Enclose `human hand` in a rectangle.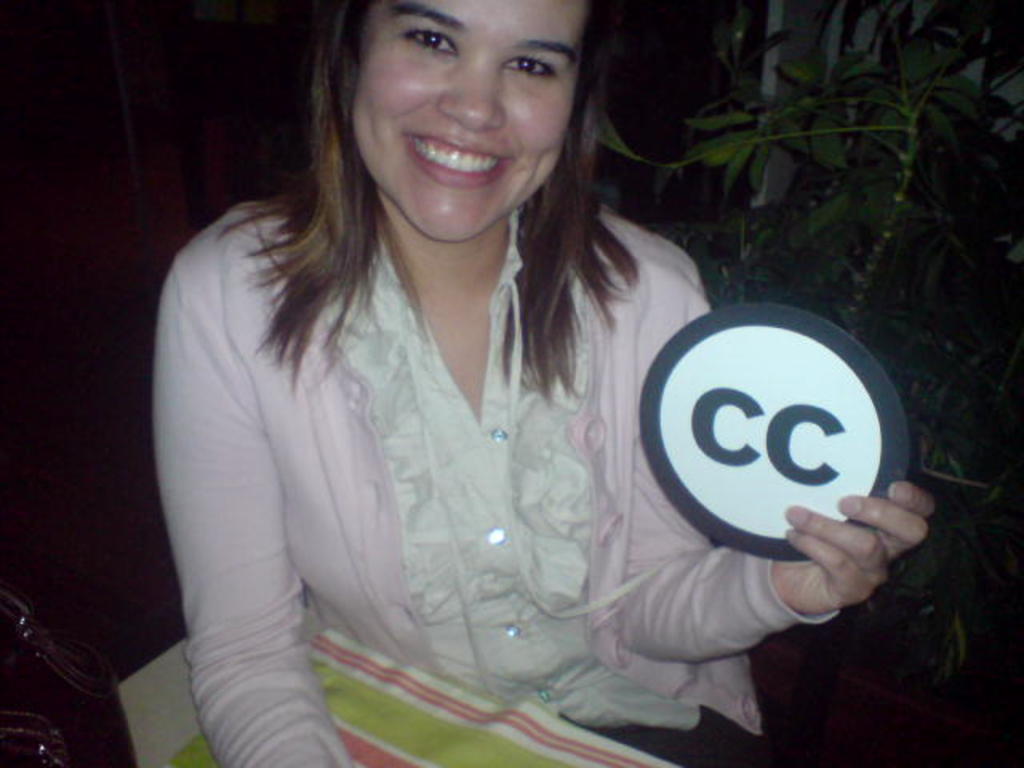
region(768, 490, 942, 629).
